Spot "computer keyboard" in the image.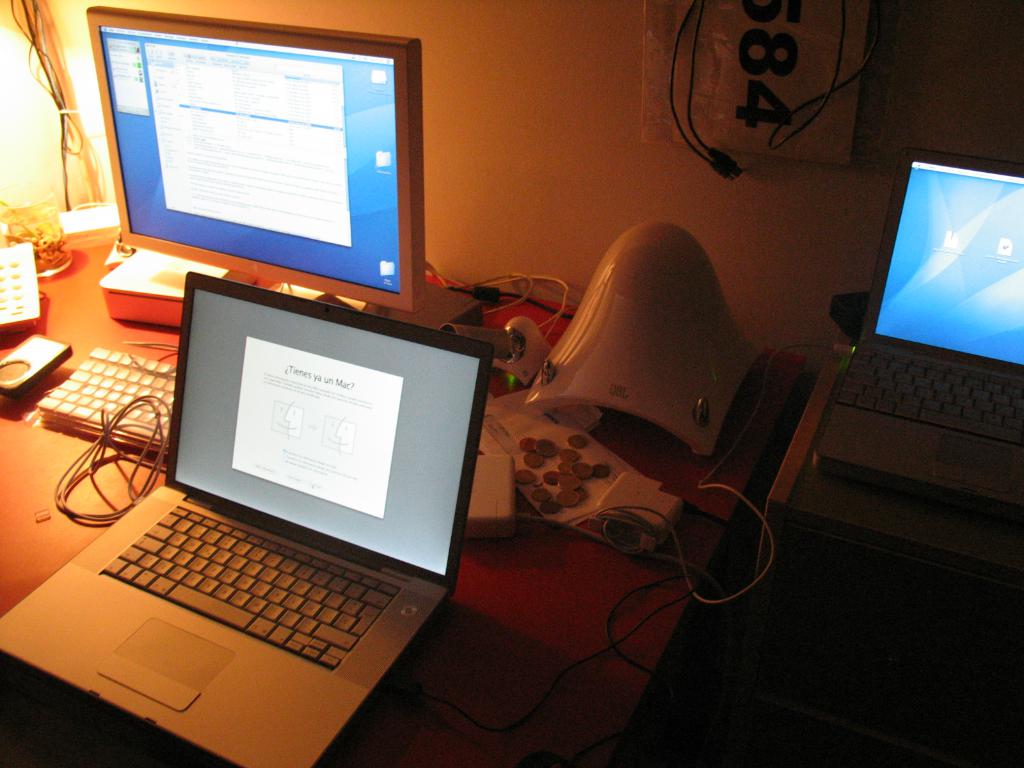
"computer keyboard" found at 99, 500, 404, 668.
